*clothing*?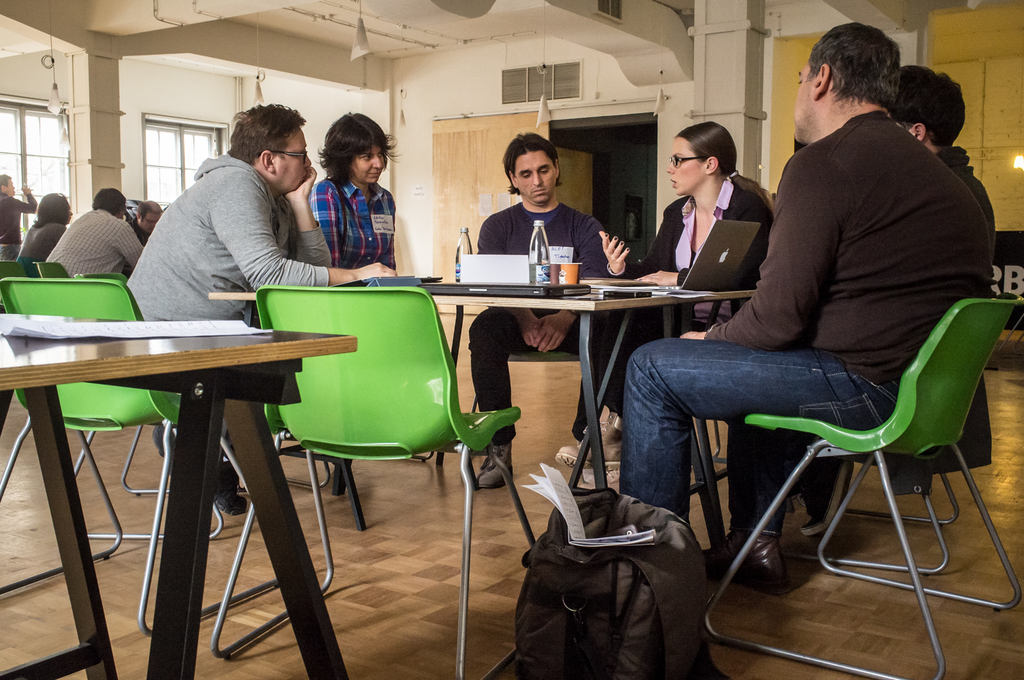
crop(0, 192, 37, 260)
